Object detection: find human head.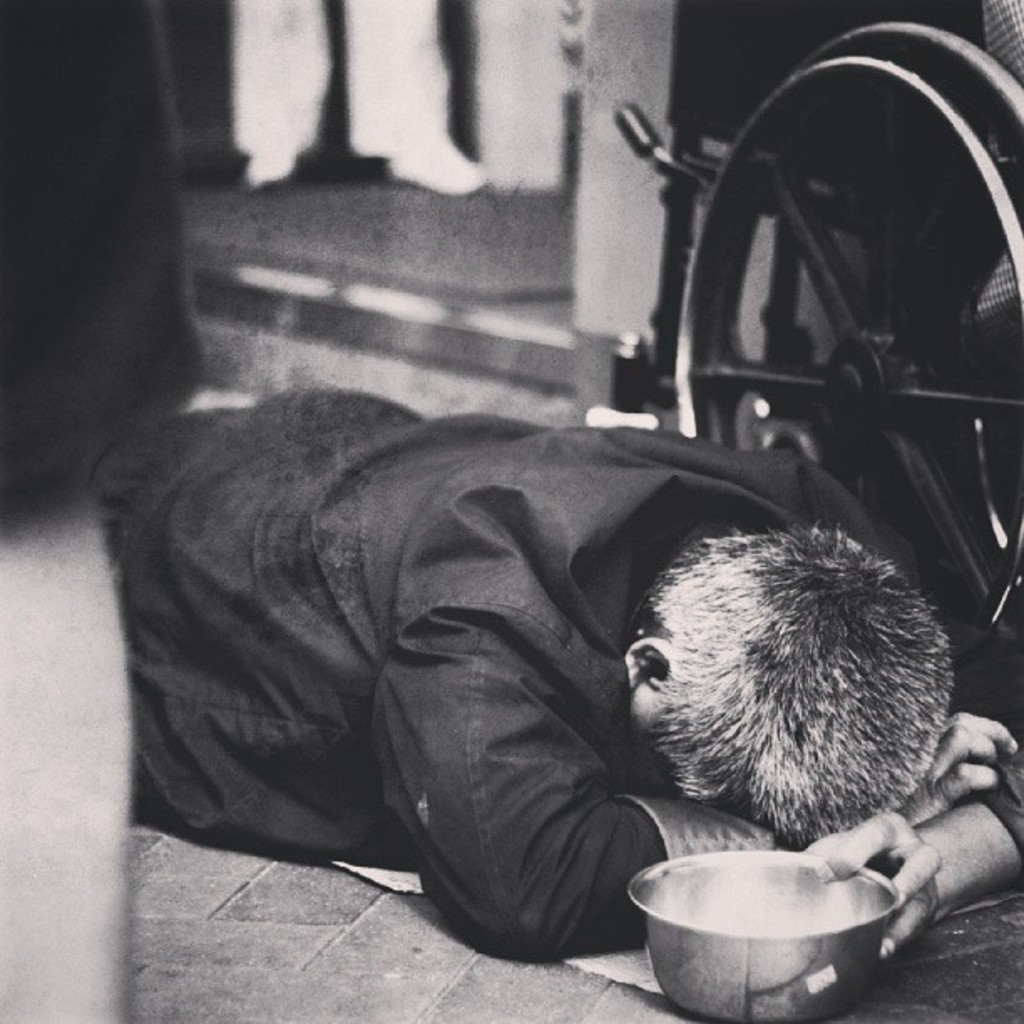
(591,529,992,847).
